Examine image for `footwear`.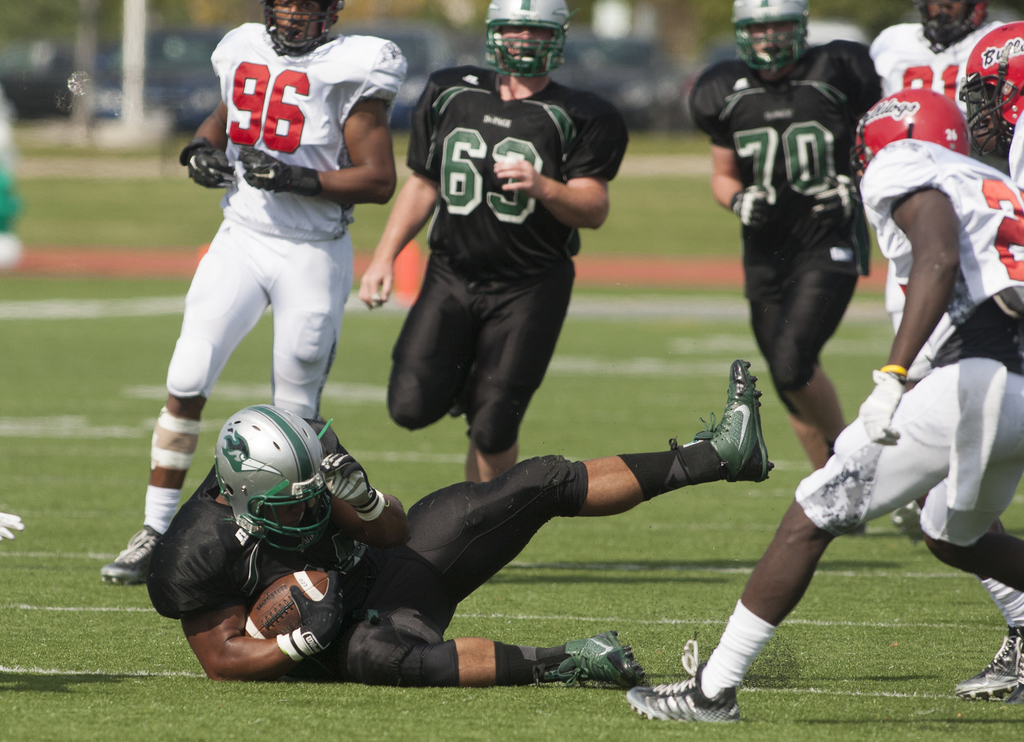
Examination result: rect(694, 358, 773, 481).
